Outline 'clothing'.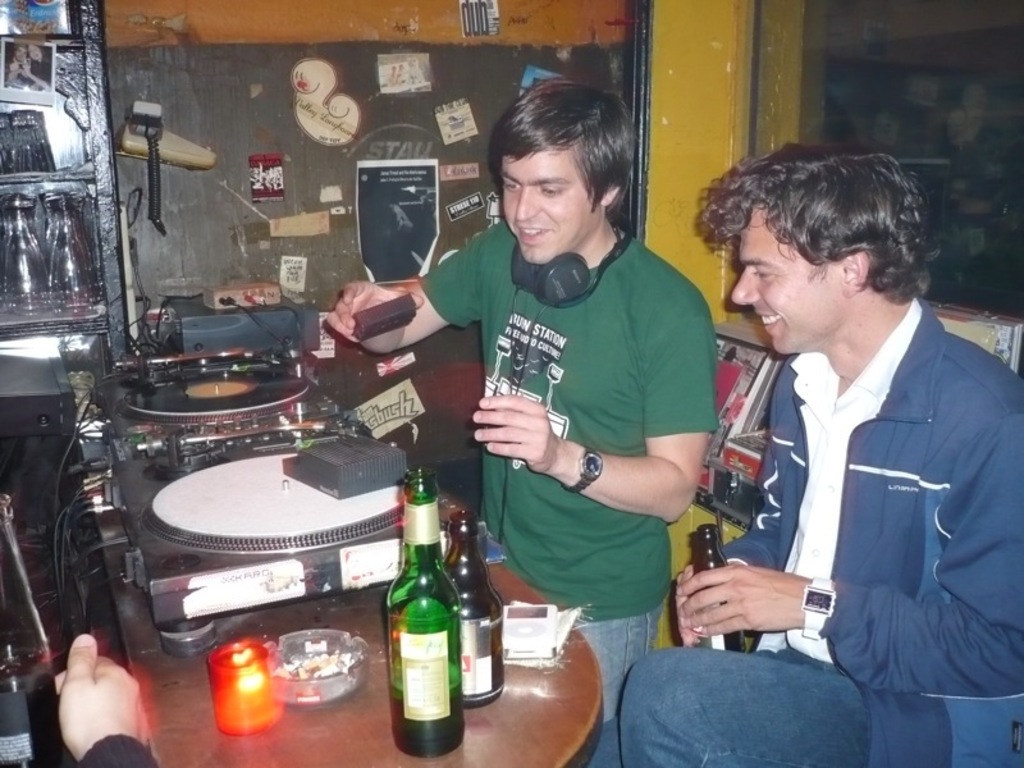
Outline: {"left": 596, "top": 301, "right": 1023, "bottom": 764}.
